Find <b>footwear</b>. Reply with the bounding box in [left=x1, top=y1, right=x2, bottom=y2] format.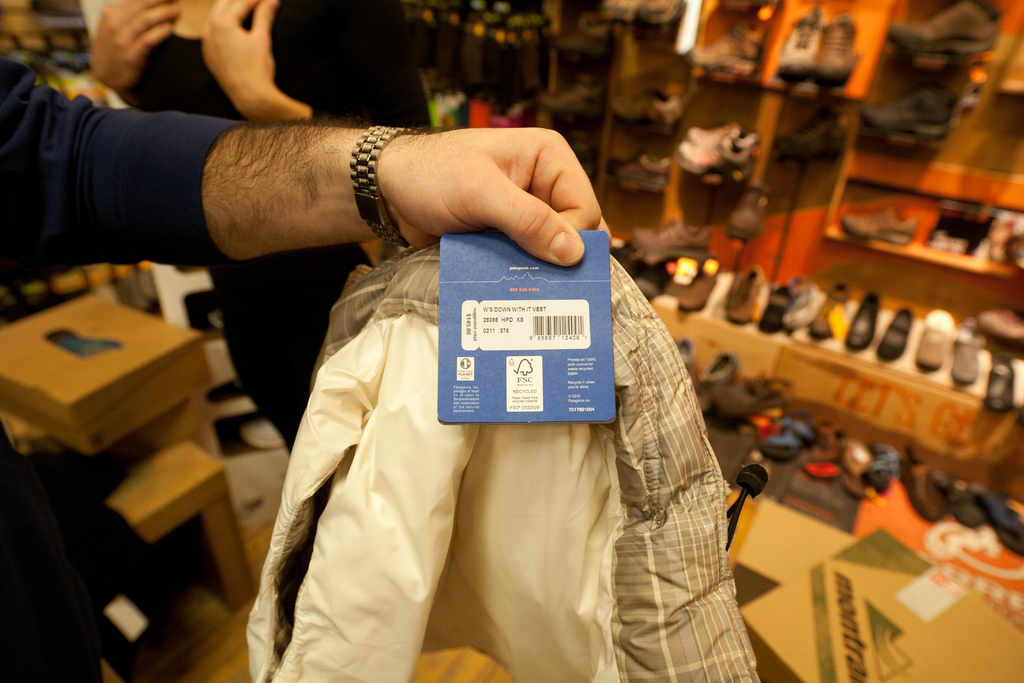
[left=639, top=190, right=712, bottom=261].
